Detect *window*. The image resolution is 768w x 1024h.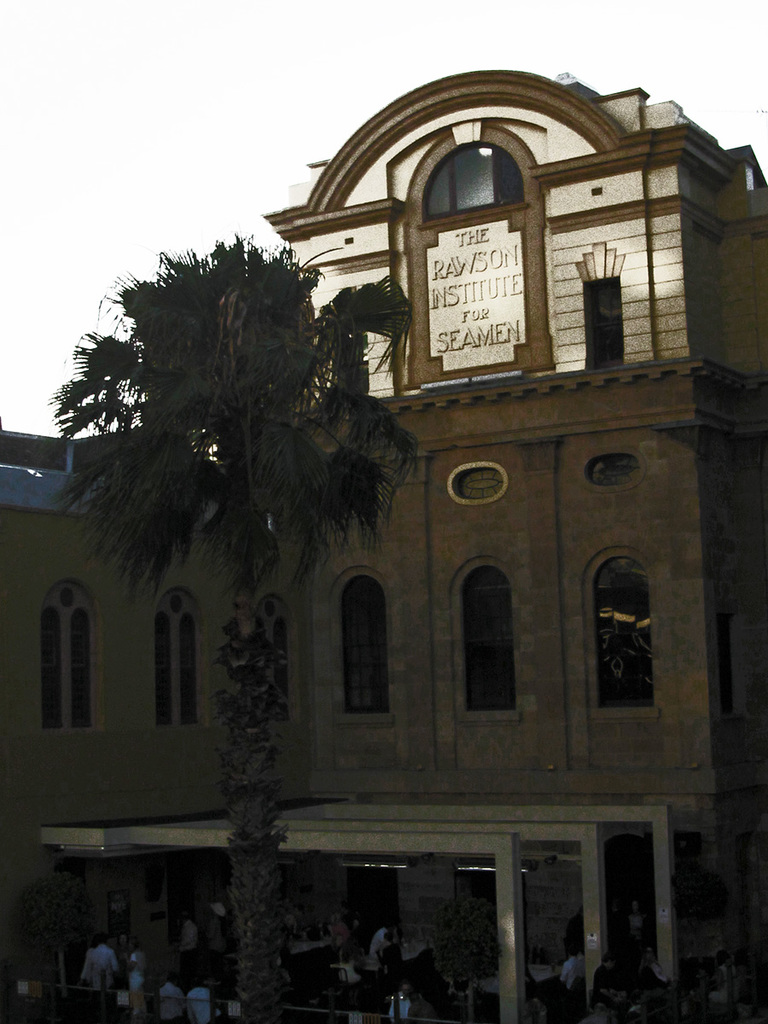
447,459,518,503.
